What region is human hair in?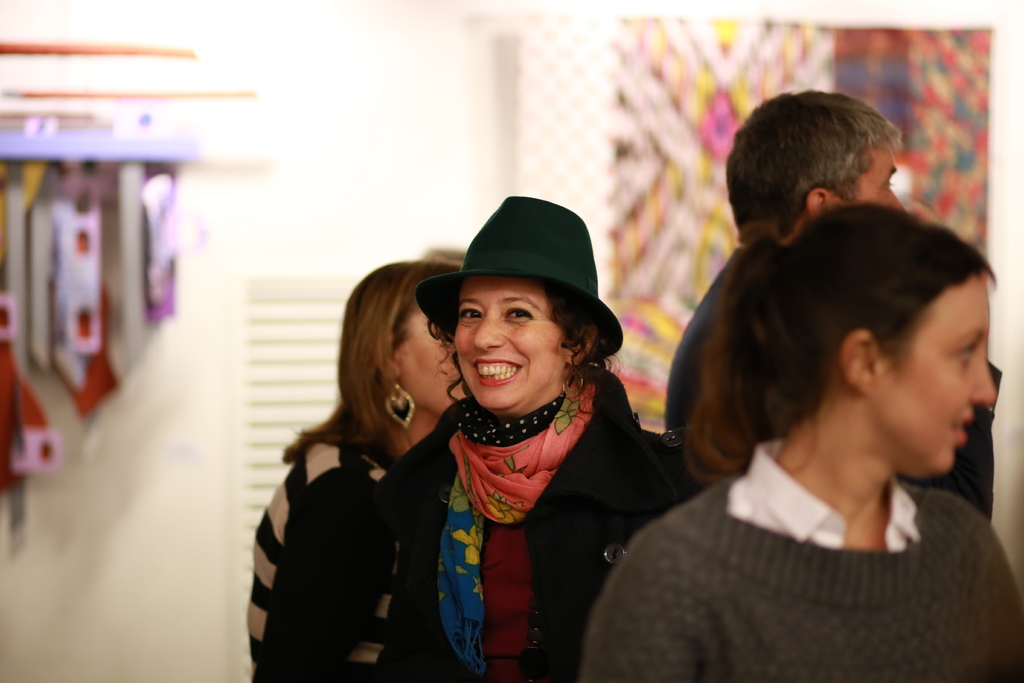
BBox(675, 199, 996, 488).
